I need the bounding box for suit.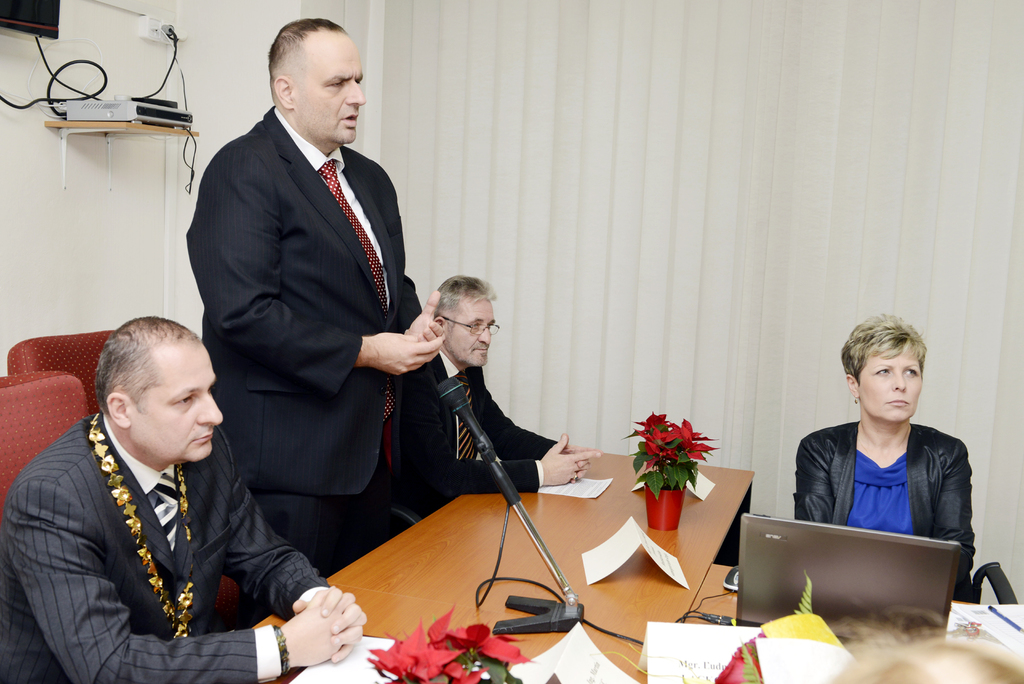
Here it is: 393, 345, 568, 515.
